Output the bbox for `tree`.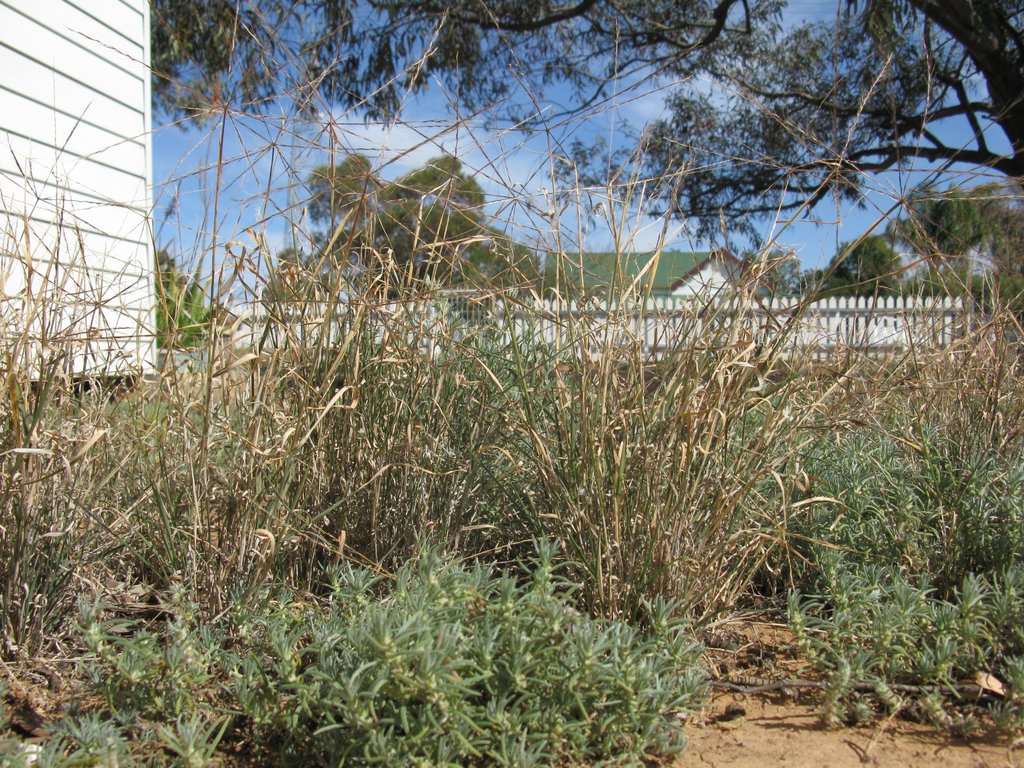
box(887, 172, 990, 294).
